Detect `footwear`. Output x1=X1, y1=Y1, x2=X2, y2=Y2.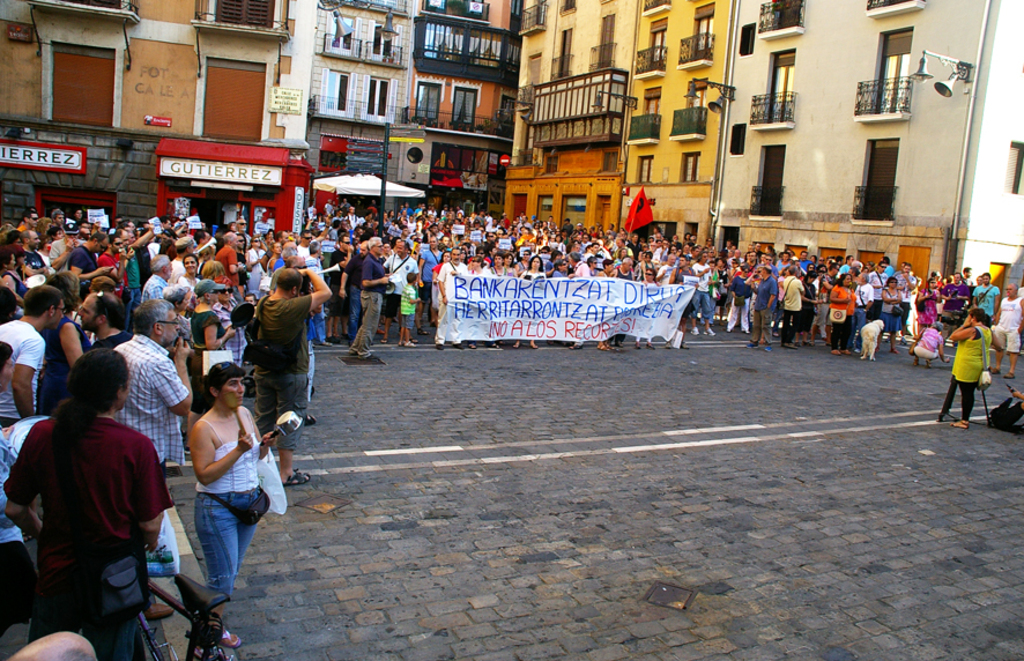
x1=138, y1=600, x2=179, y2=621.
